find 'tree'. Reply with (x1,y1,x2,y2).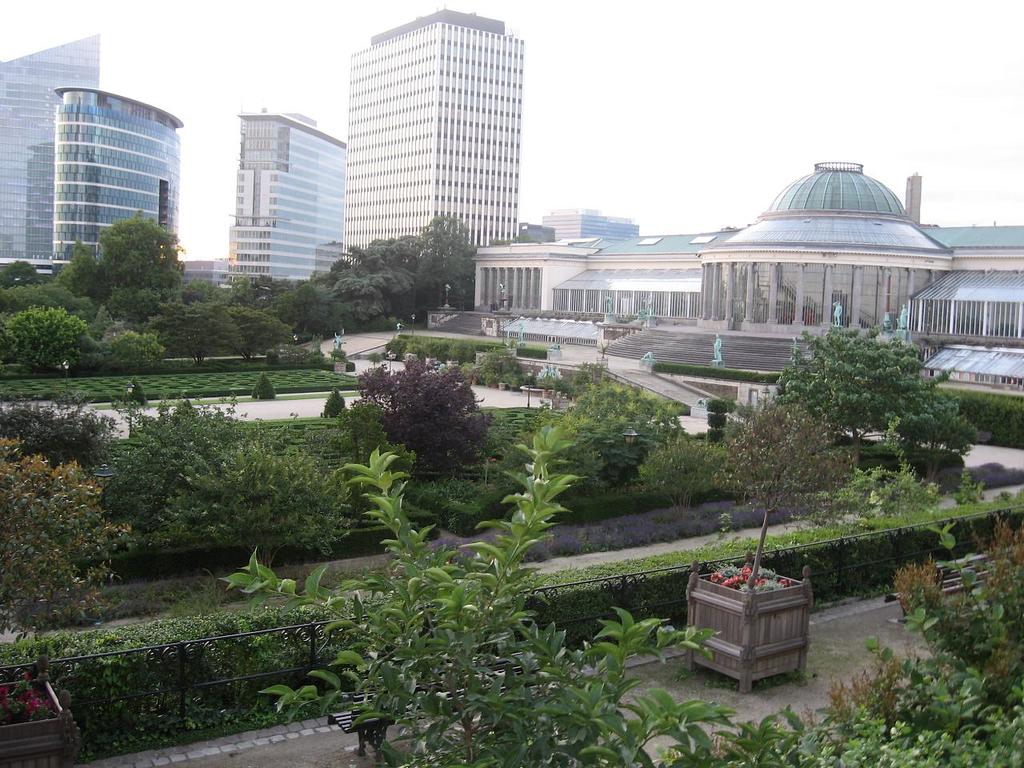
(562,373,711,477).
